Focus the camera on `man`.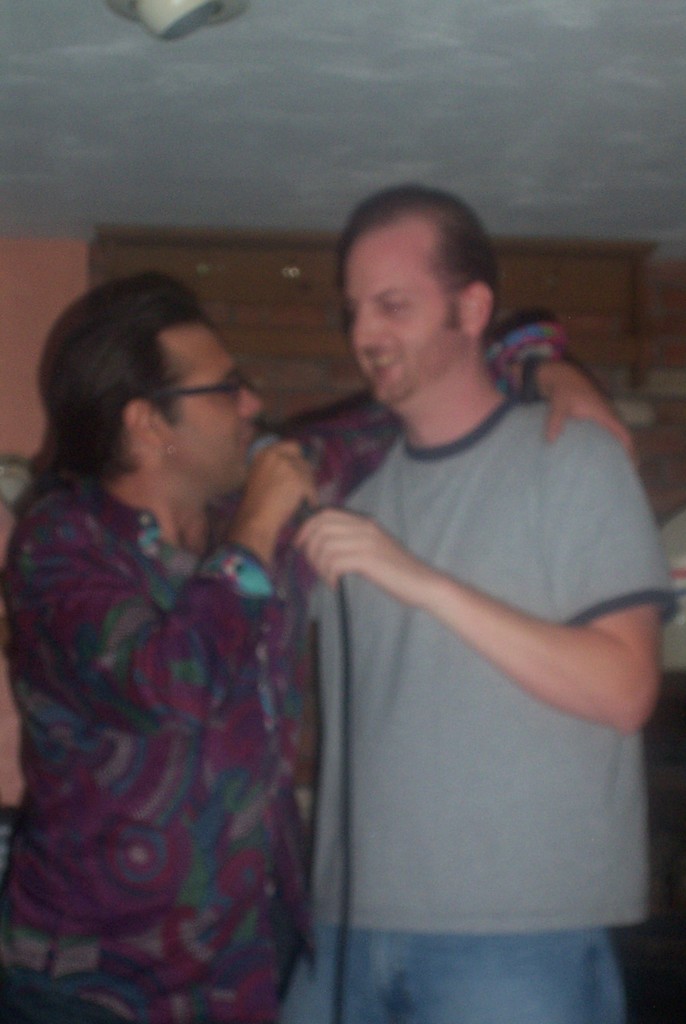
Focus region: pyautogui.locateOnScreen(0, 265, 629, 1023).
